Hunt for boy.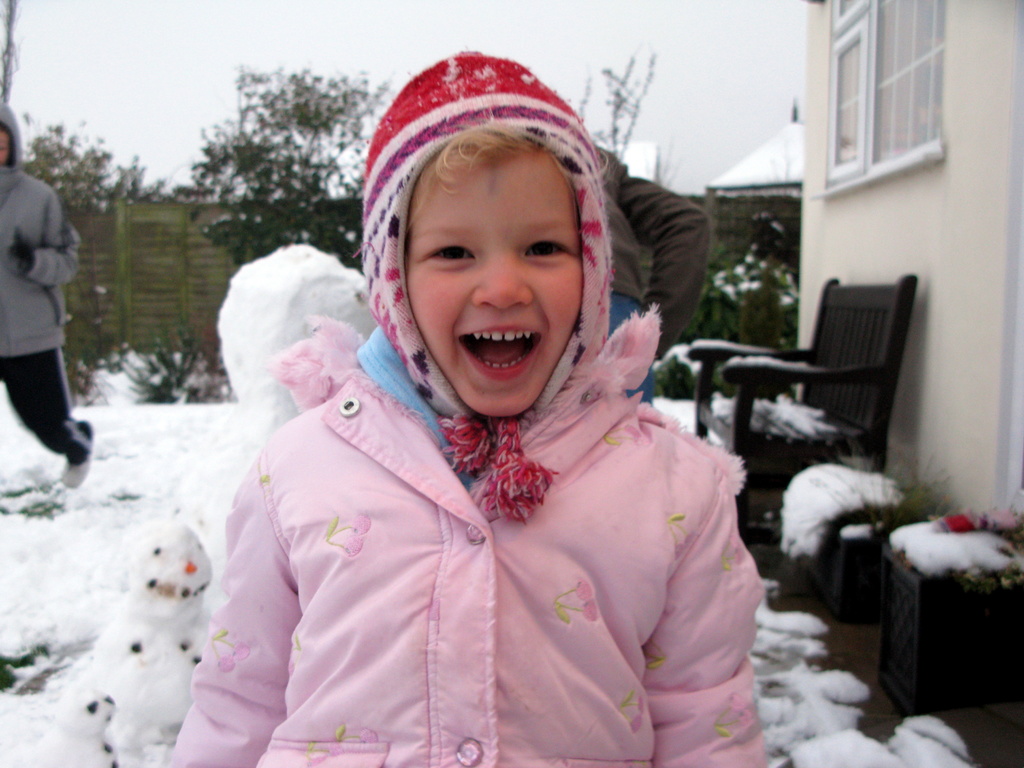
Hunted down at 0/100/97/490.
